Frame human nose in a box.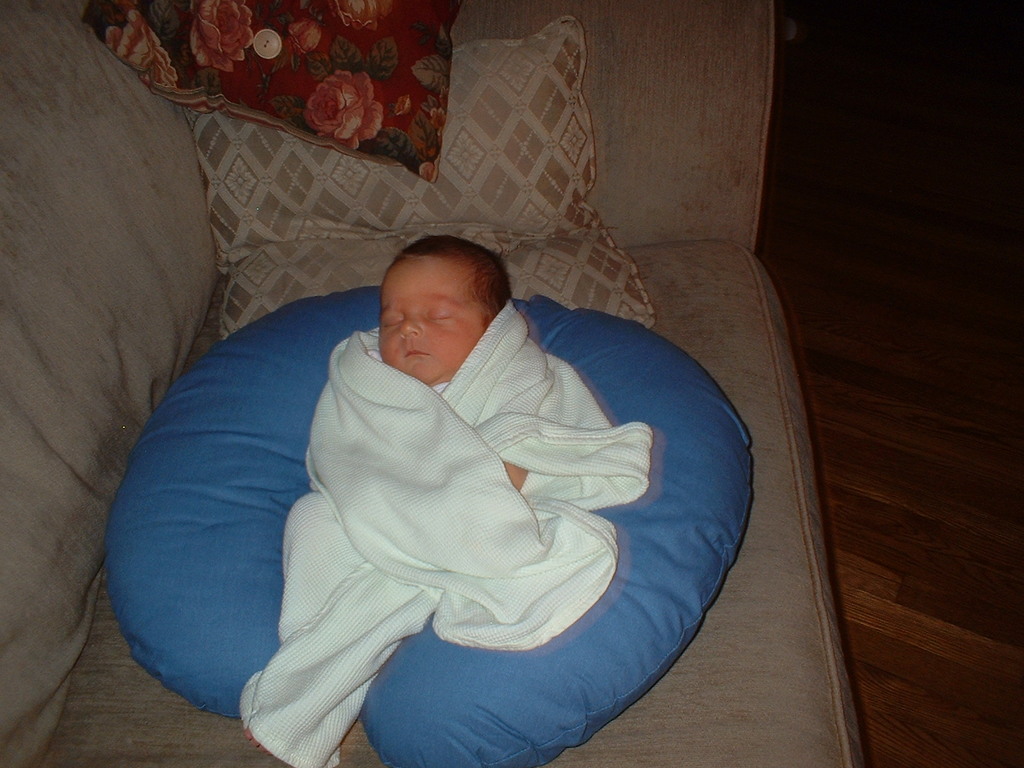
<box>401,312,420,335</box>.
